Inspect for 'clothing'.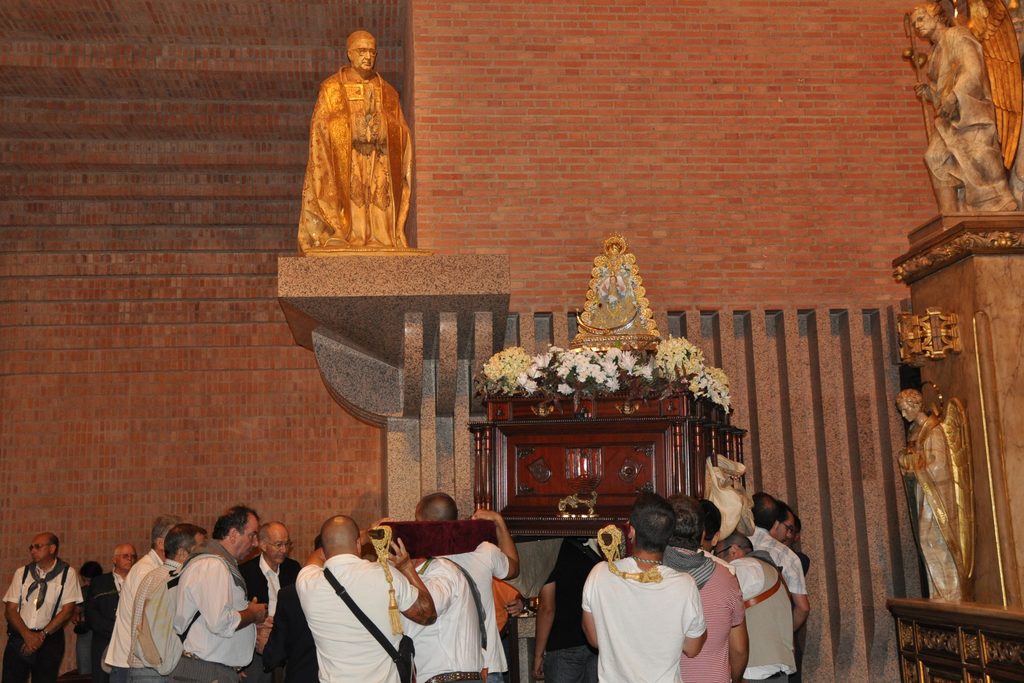
Inspection: BBox(172, 537, 259, 682).
